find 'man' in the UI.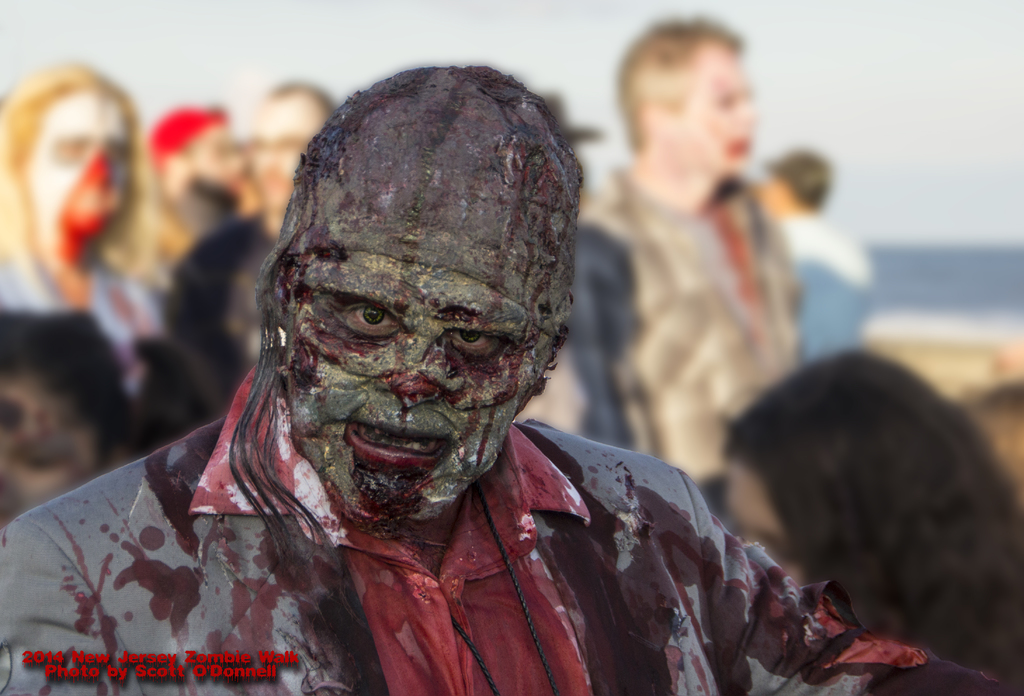
UI element at l=0, t=60, r=1023, b=695.
